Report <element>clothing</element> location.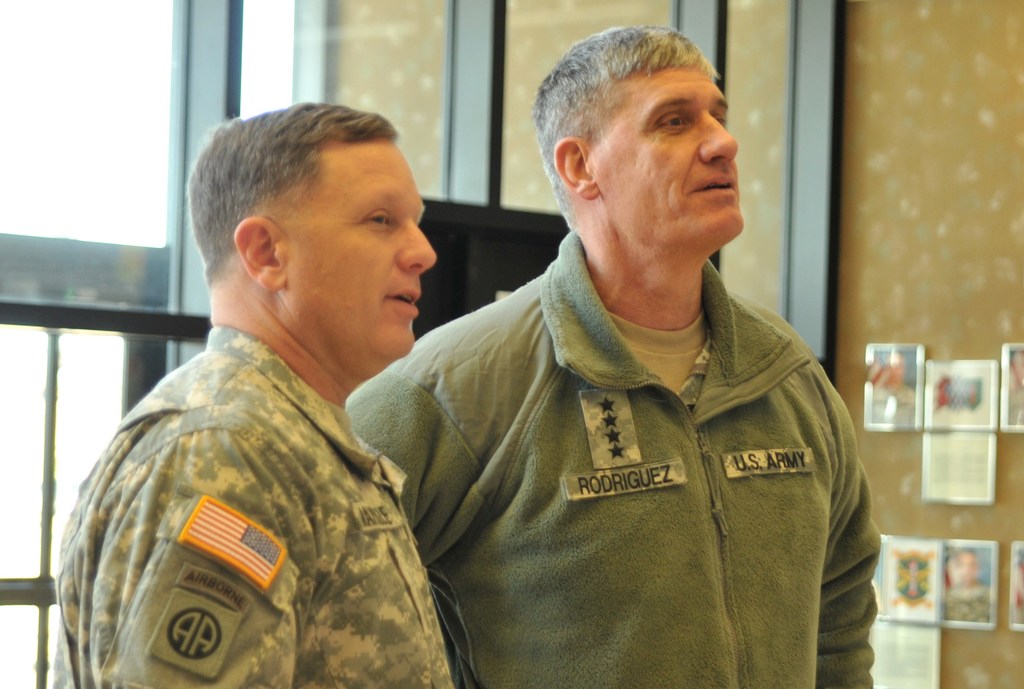
Report: box=[355, 192, 874, 688].
